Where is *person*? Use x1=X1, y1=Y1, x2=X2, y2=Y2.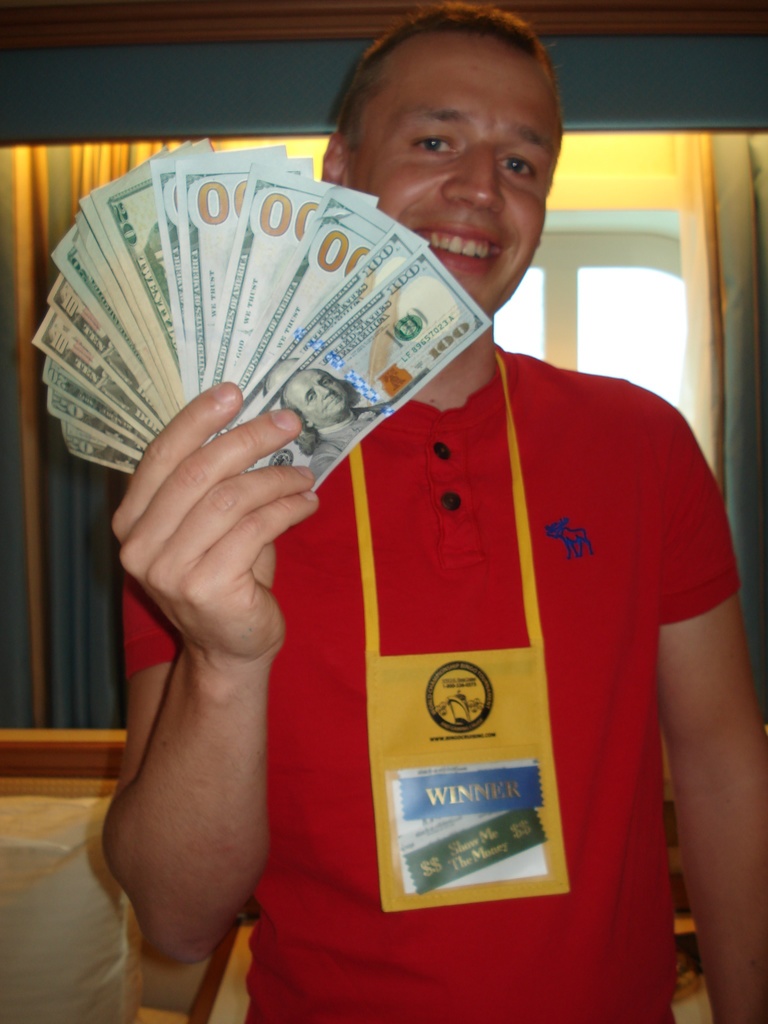
x1=130, y1=86, x2=733, y2=1023.
